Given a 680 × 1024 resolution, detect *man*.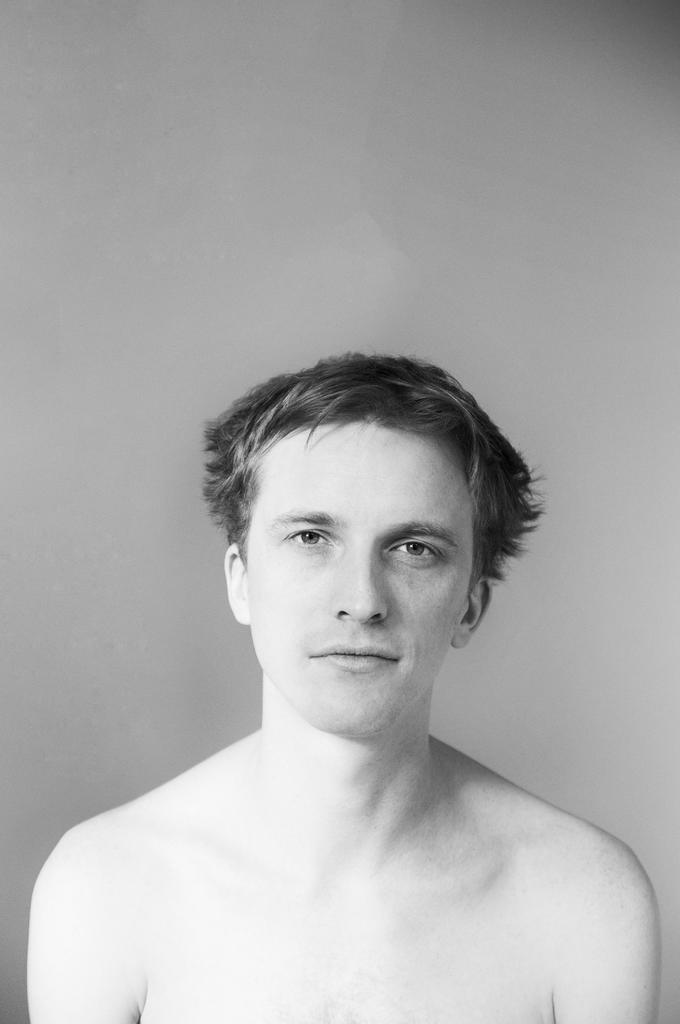
(53, 345, 658, 1023).
